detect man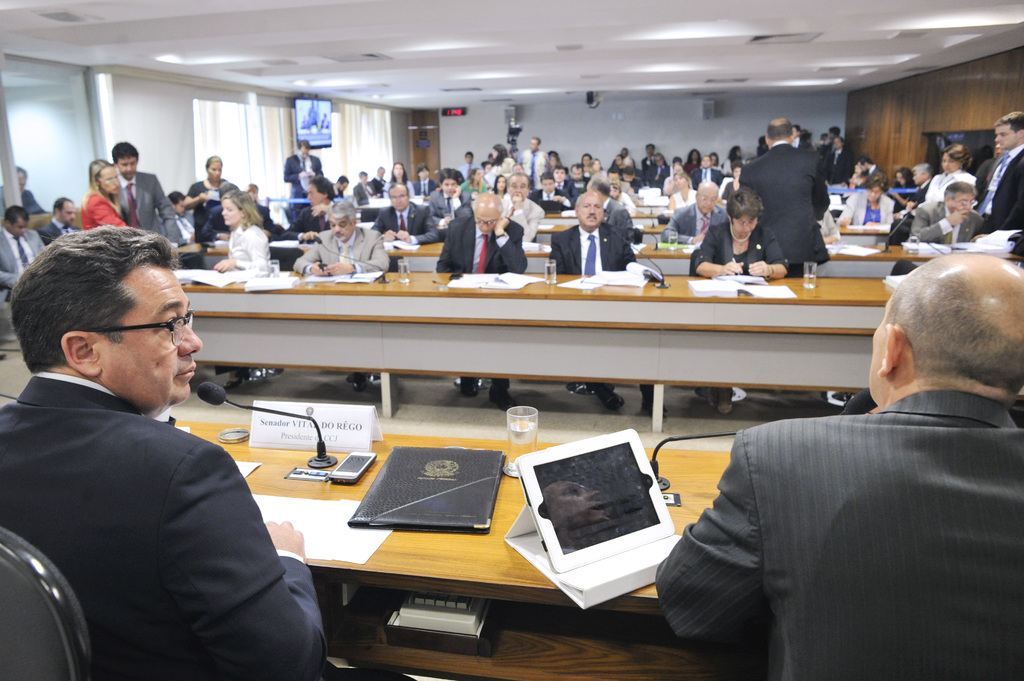
369/166/385/194
